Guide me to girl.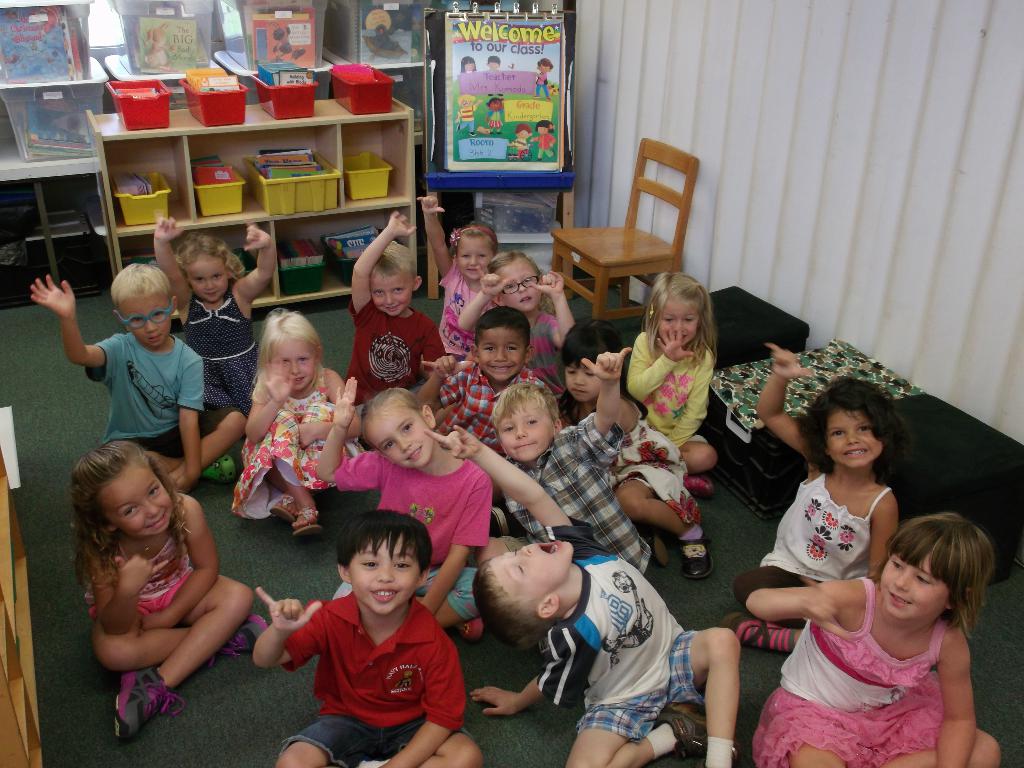
Guidance: {"x1": 725, "y1": 346, "x2": 906, "y2": 654}.
